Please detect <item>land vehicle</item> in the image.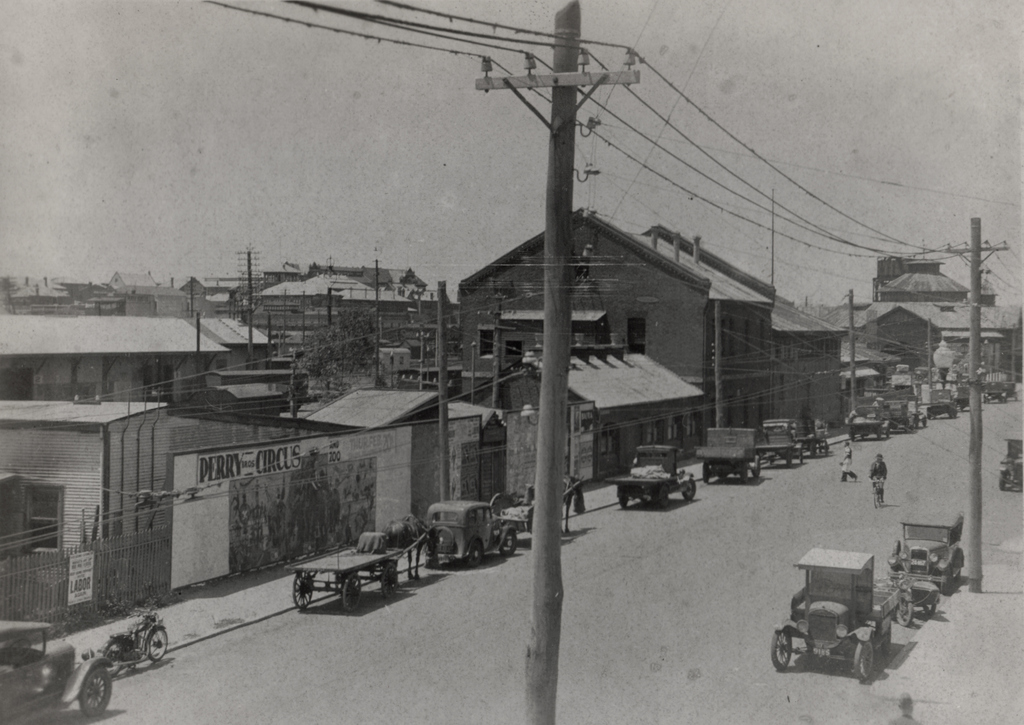
bbox=[934, 389, 957, 415].
